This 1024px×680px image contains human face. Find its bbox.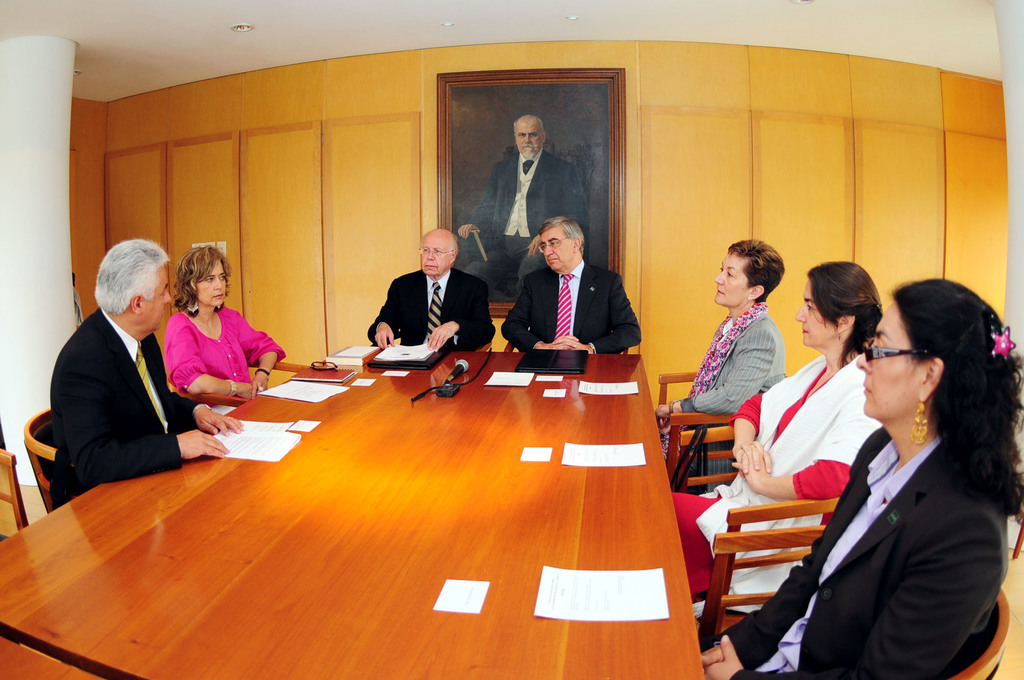
539 229 572 275.
